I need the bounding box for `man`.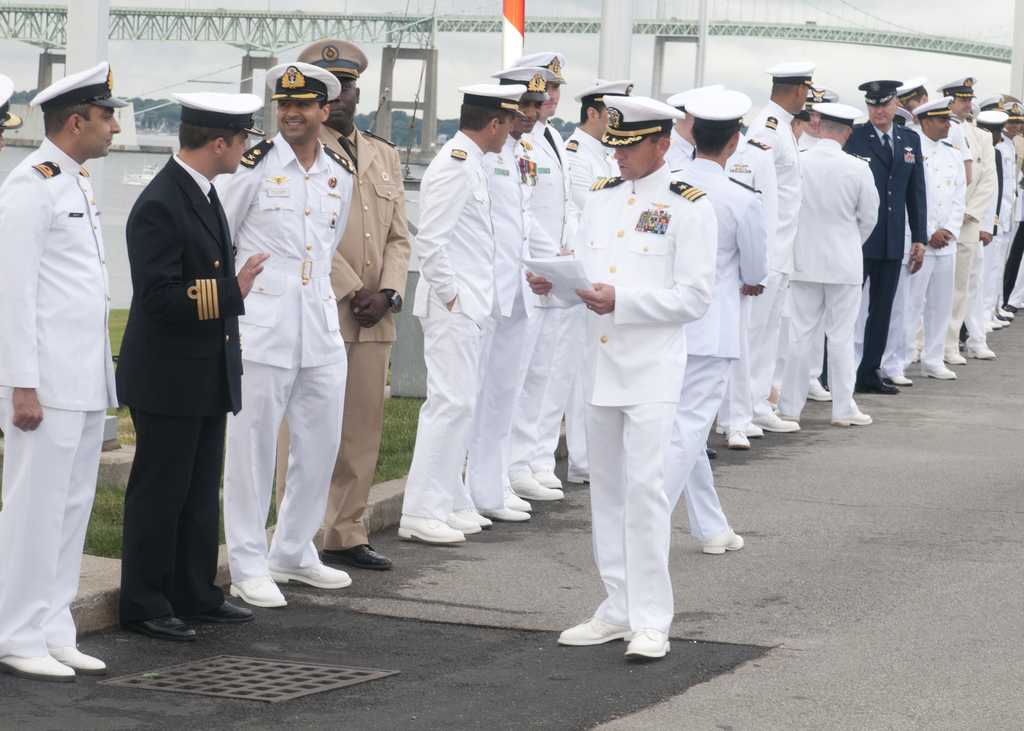
Here it is: detection(458, 61, 557, 526).
